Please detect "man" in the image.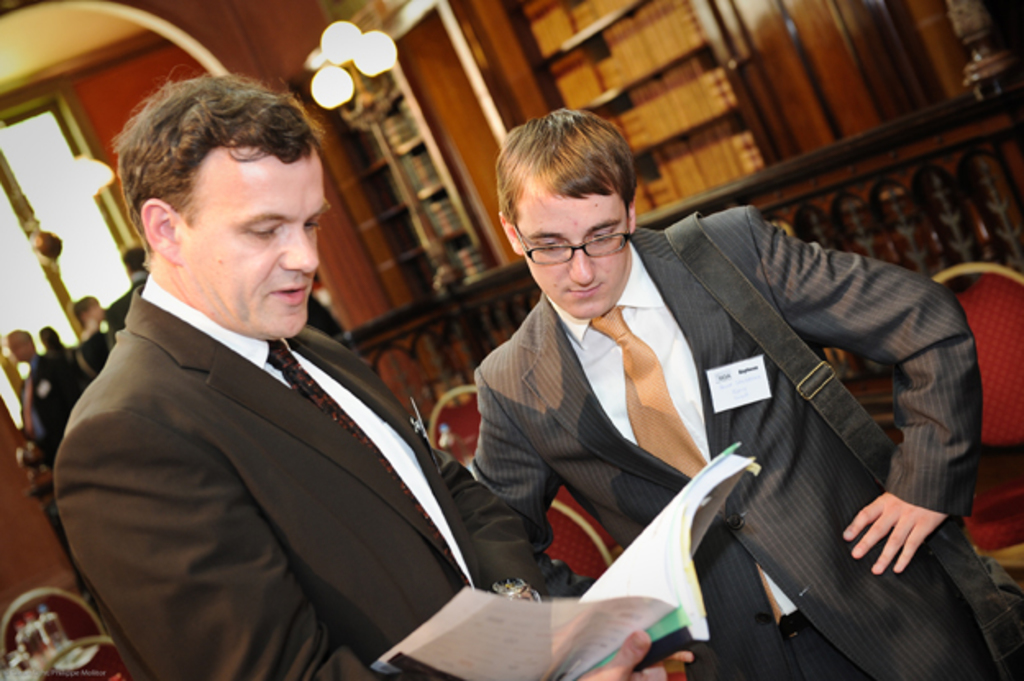
110 245 148 333.
